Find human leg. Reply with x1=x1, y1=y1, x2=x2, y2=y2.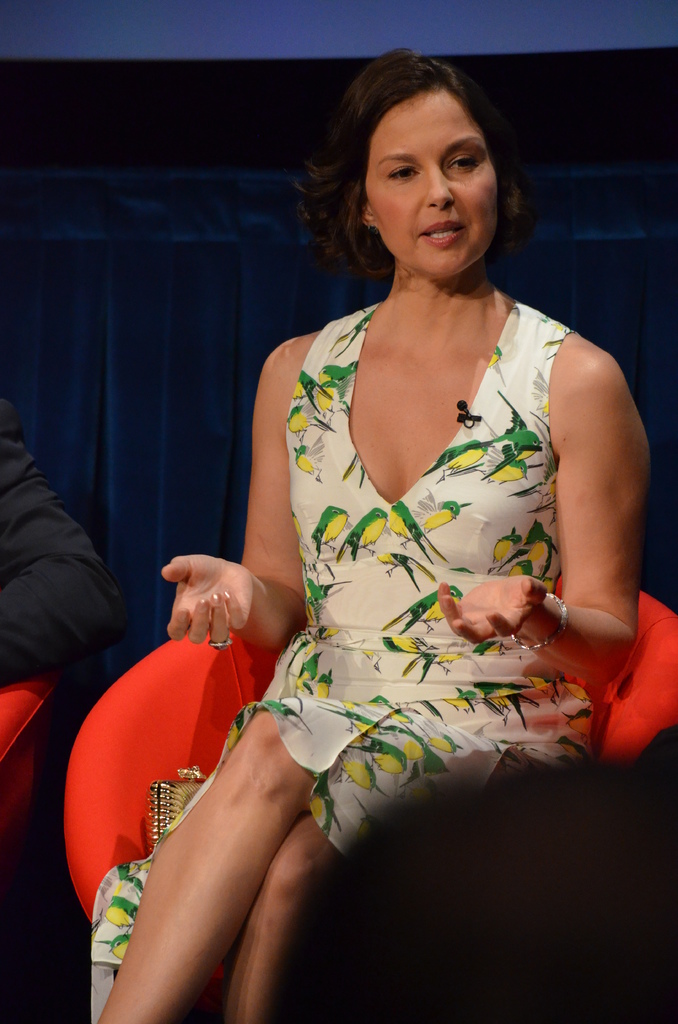
x1=109, y1=729, x2=354, y2=1018.
